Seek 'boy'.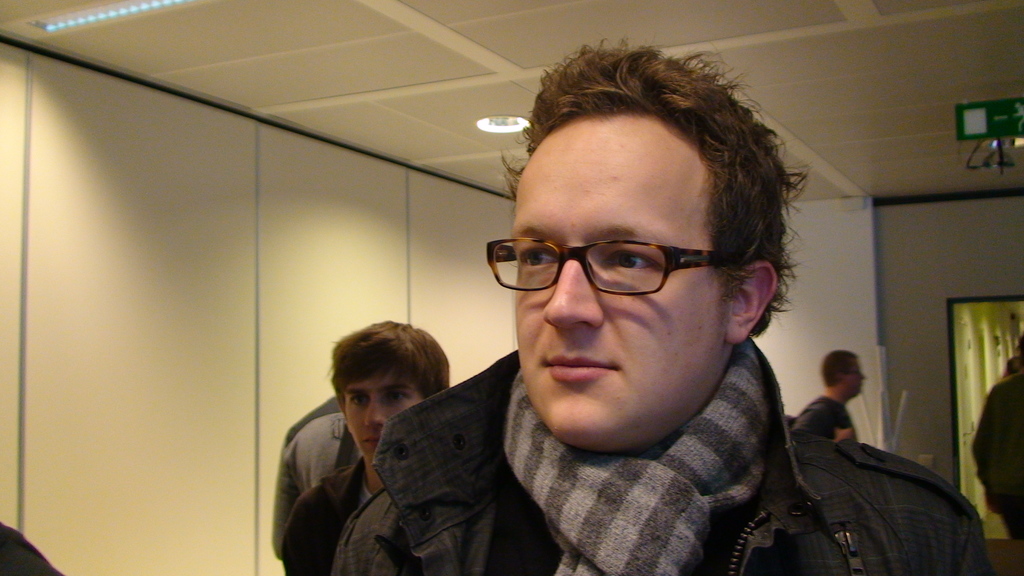
l=273, t=315, r=471, b=575.
